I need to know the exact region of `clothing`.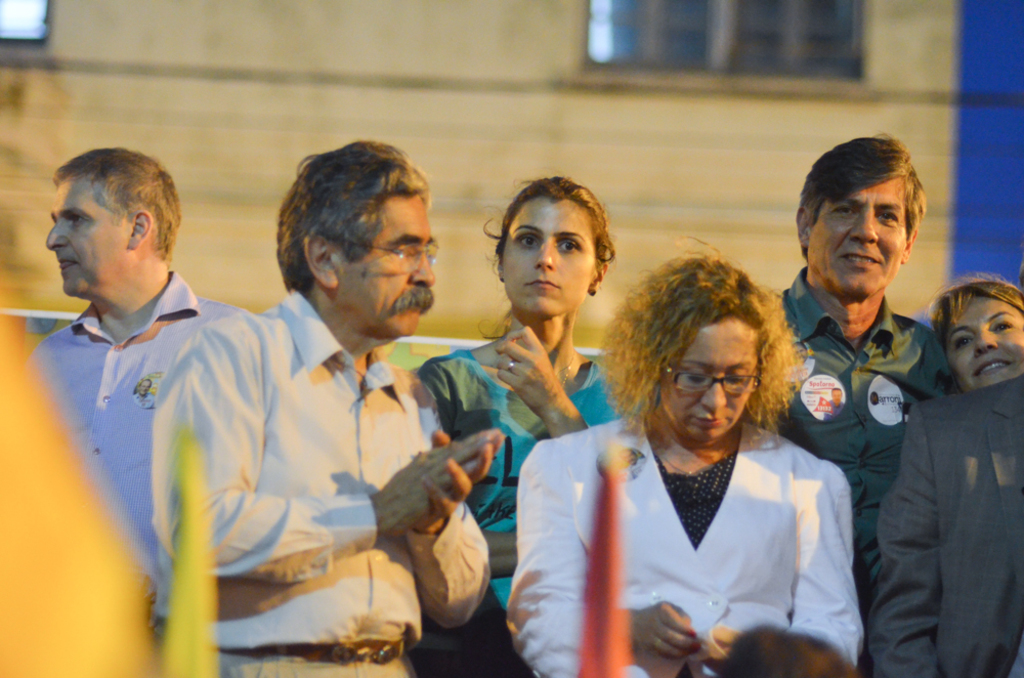
Region: 410:348:618:604.
